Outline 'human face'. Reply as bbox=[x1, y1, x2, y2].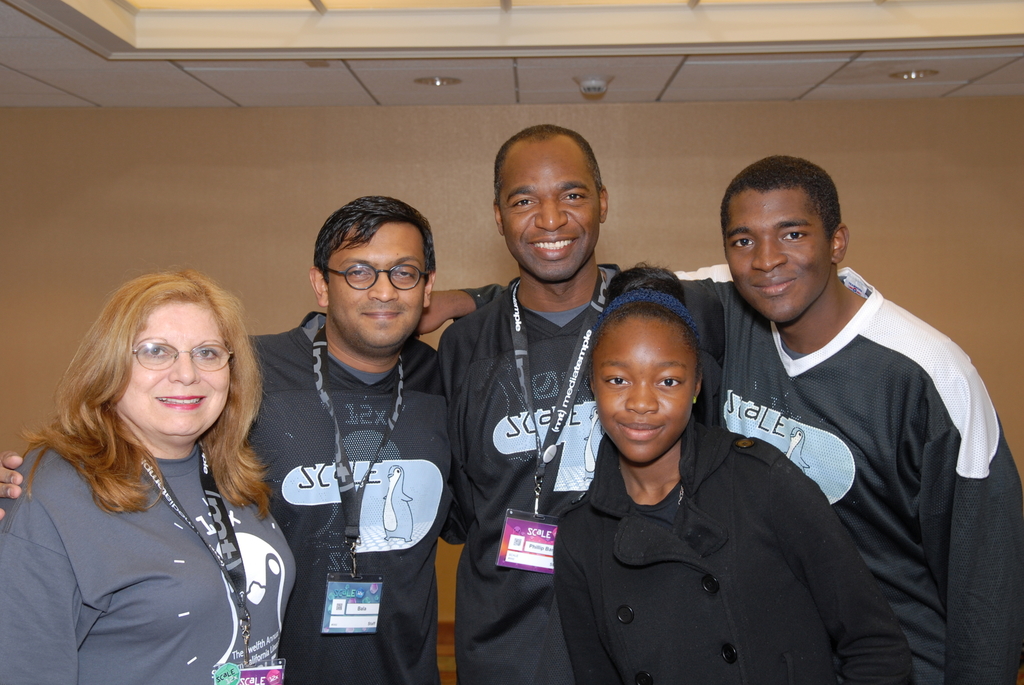
bbox=[724, 189, 833, 322].
